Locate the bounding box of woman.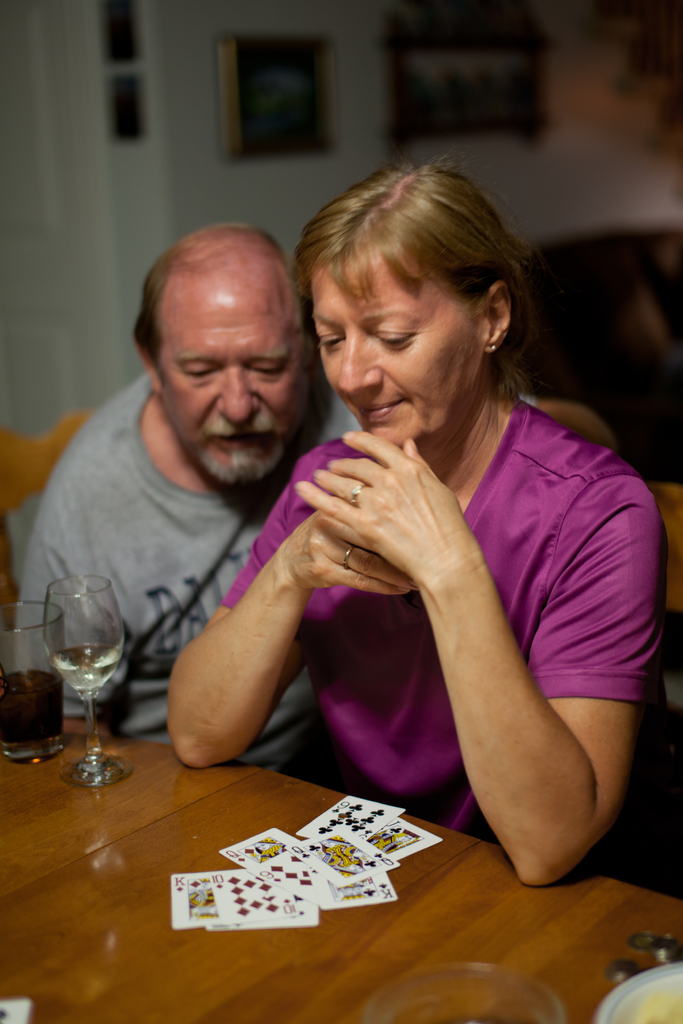
Bounding box: select_region(149, 115, 637, 901).
